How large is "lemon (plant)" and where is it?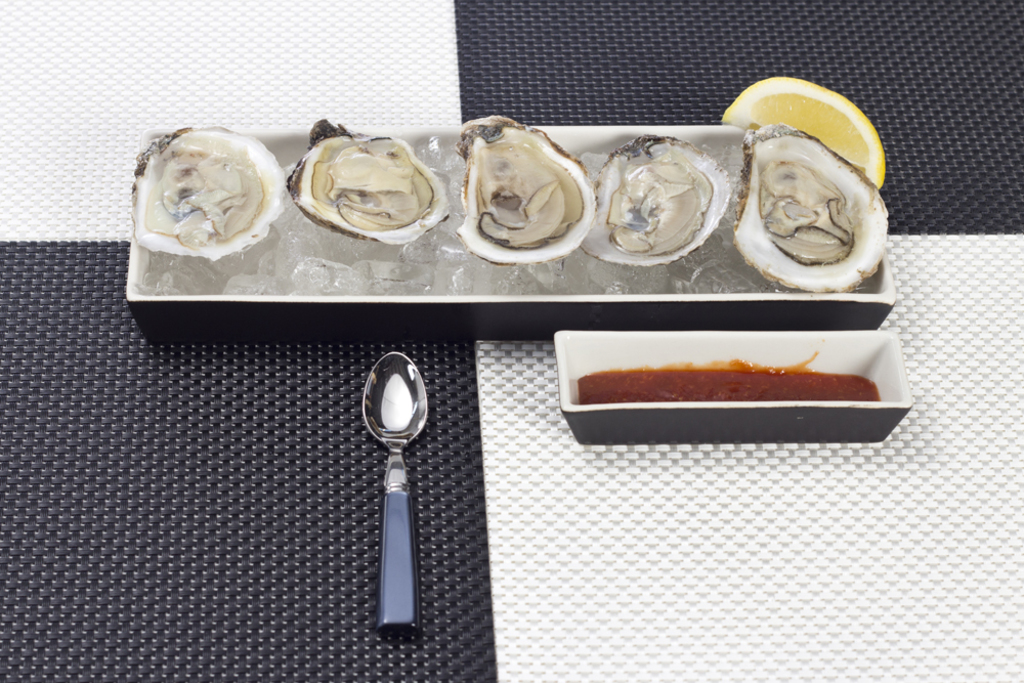
Bounding box: (719,72,897,187).
